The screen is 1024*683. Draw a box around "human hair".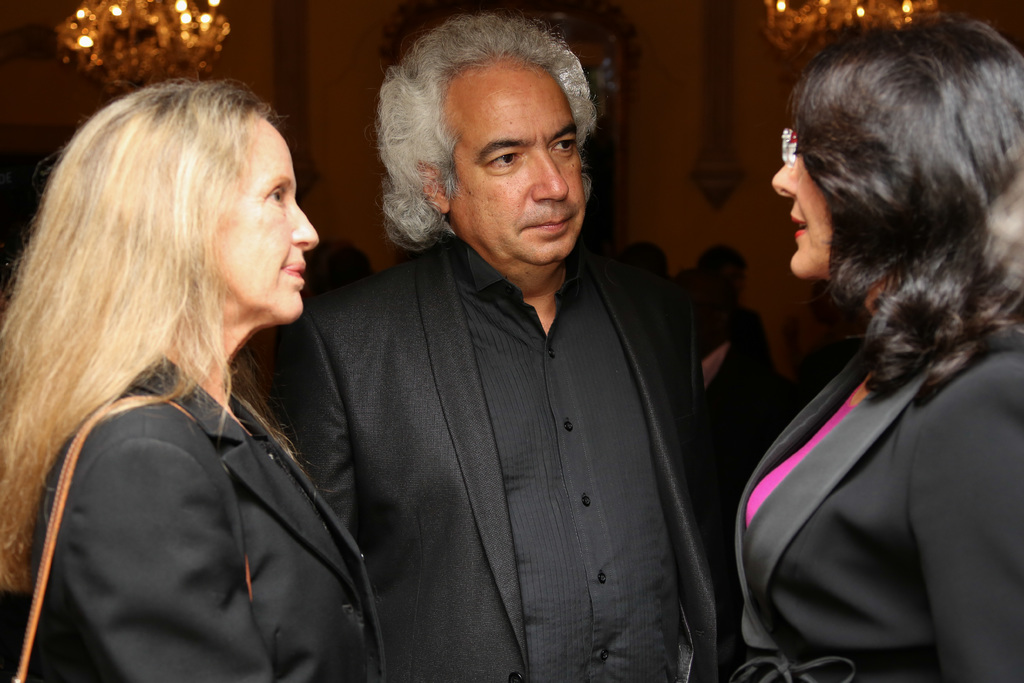
bbox=(360, 4, 605, 257).
